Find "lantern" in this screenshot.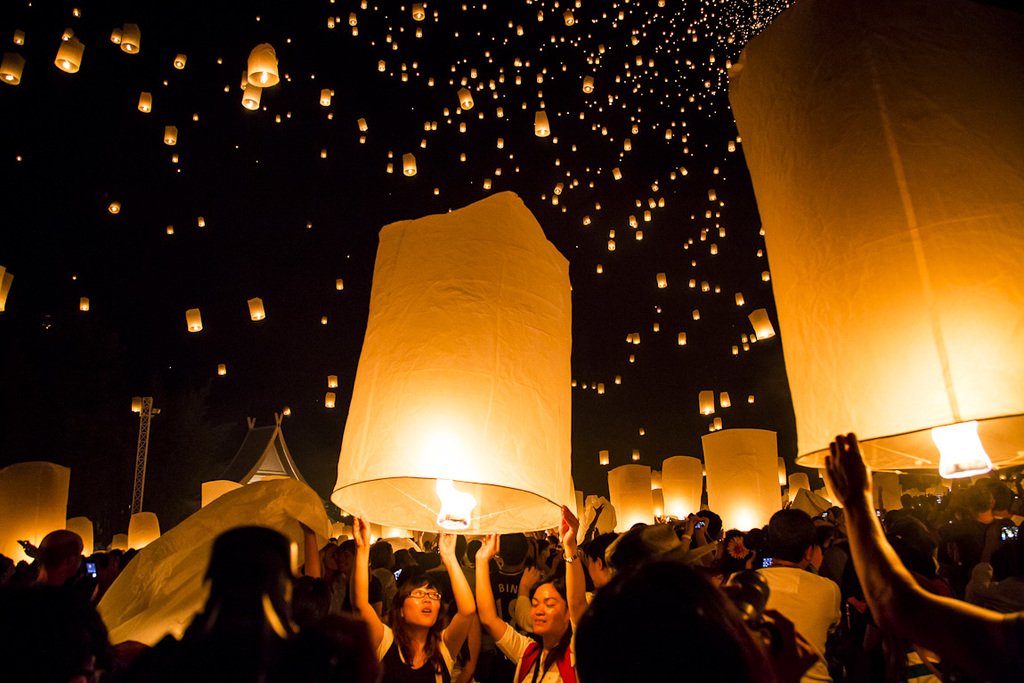
The bounding box for "lantern" is x1=1 y1=53 x2=22 y2=85.
